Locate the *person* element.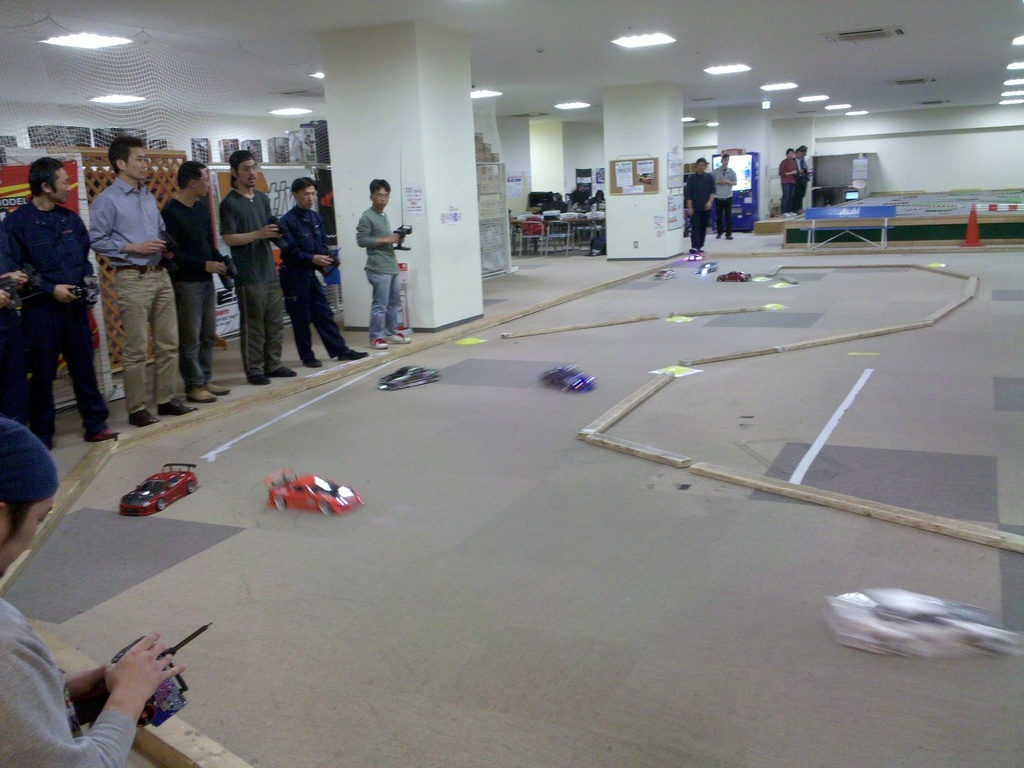
Element bbox: [left=800, top=144, right=811, bottom=213].
